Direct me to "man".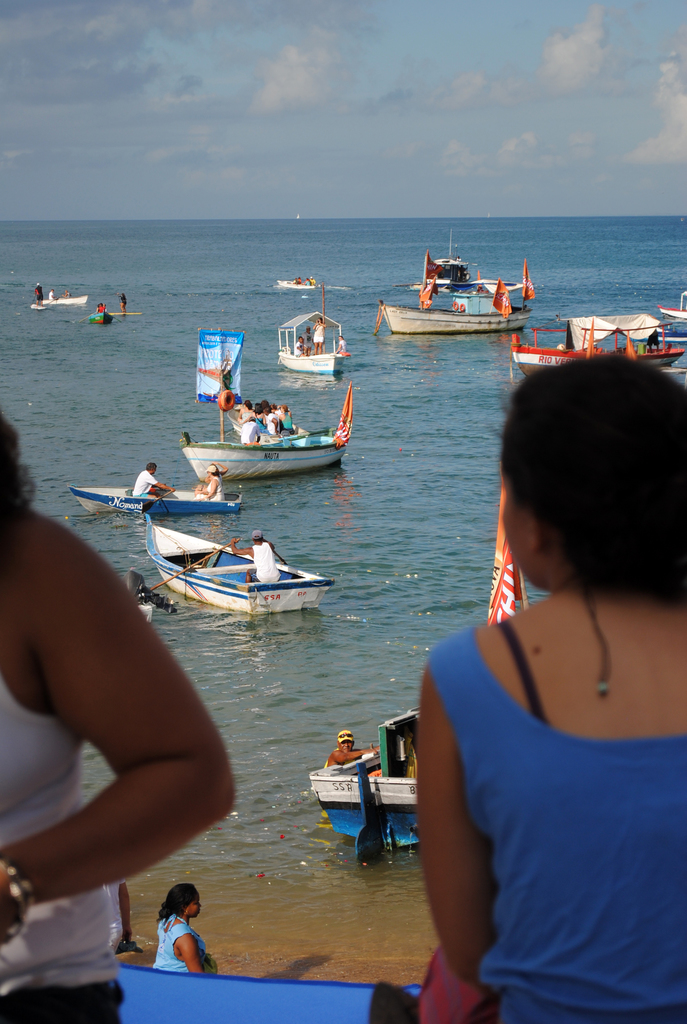
Direction: {"x1": 233, "y1": 527, "x2": 300, "y2": 590}.
